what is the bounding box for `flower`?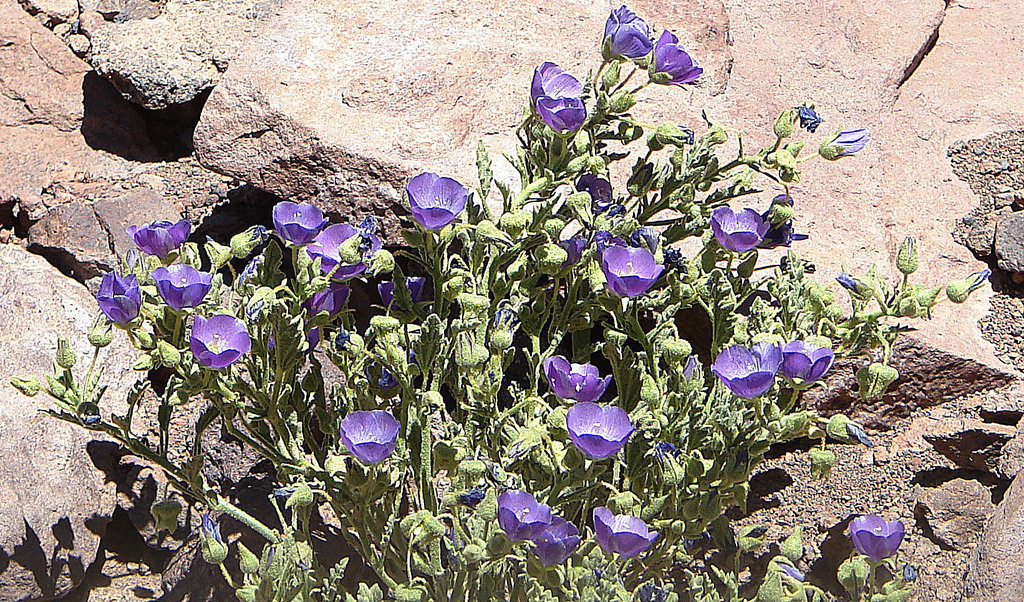
[407,170,468,229].
